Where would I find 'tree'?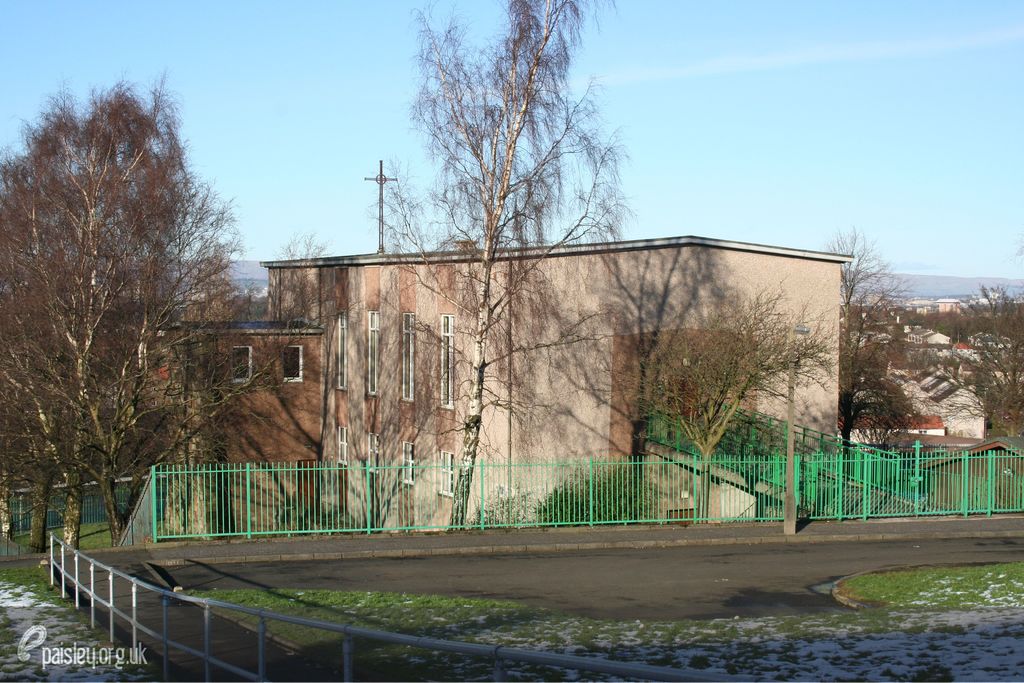
At bbox=(380, 0, 633, 528).
